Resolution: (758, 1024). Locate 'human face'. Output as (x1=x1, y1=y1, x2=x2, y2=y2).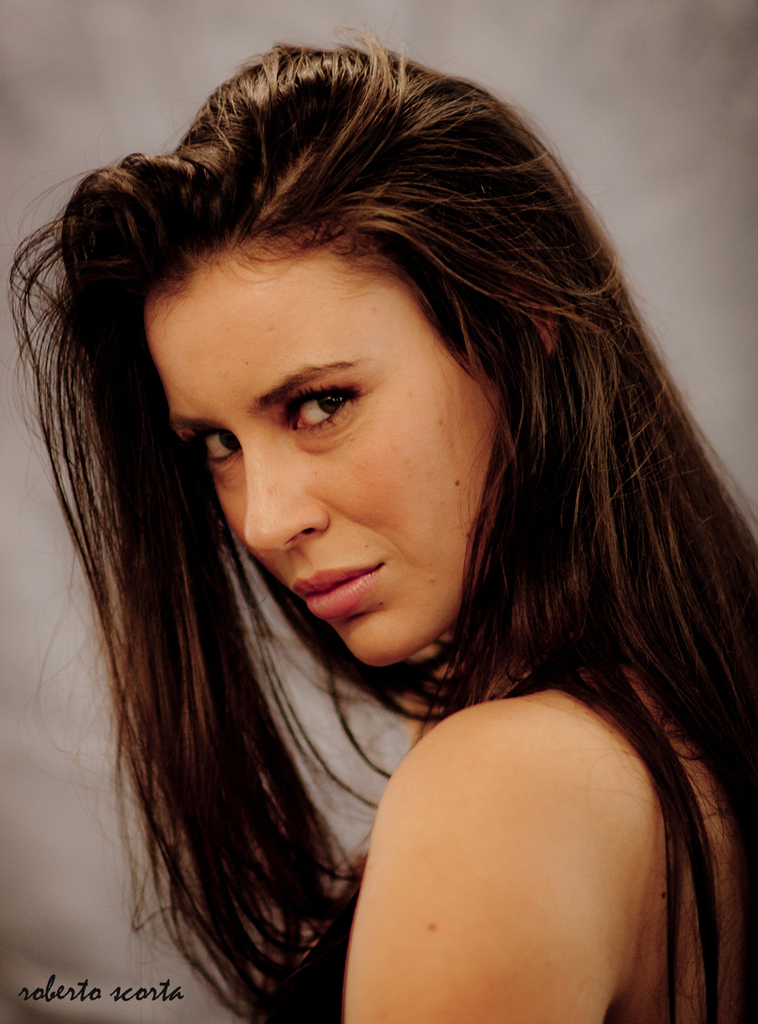
(x1=146, y1=237, x2=505, y2=659).
